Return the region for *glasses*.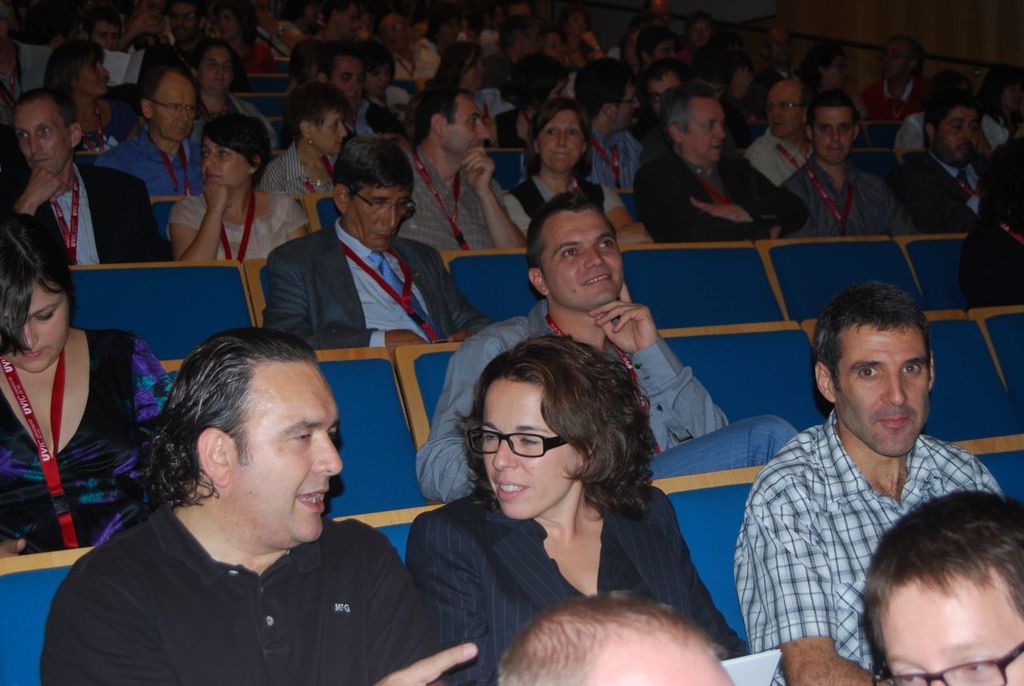
350/191/418/219.
